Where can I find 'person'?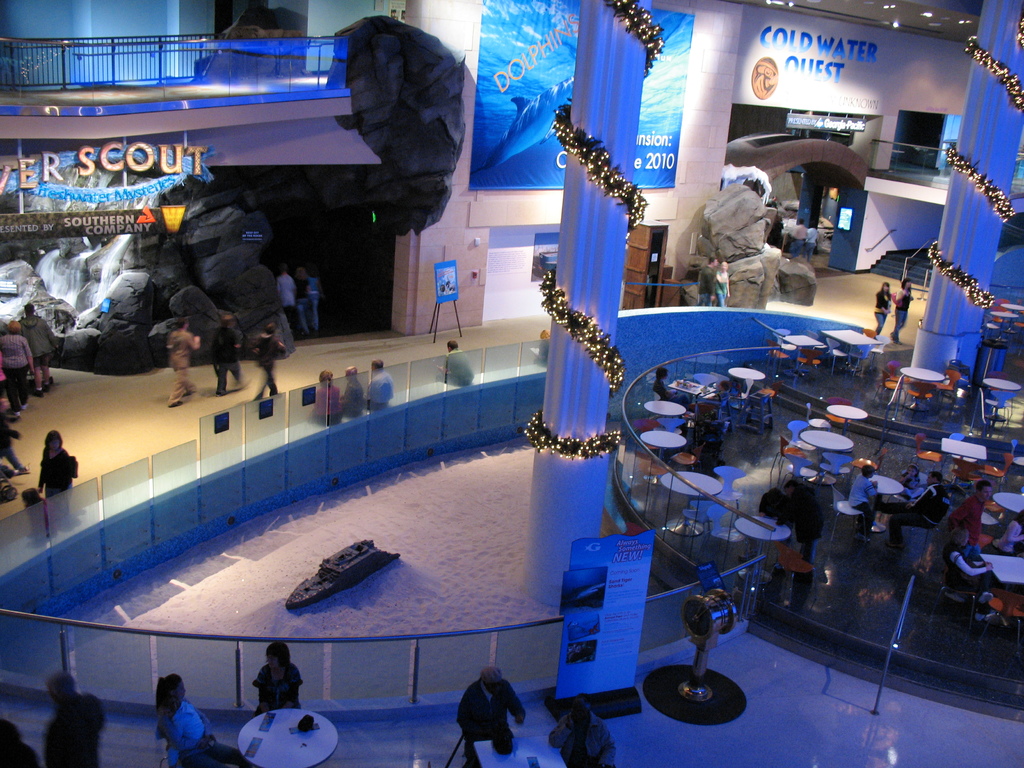
You can find it at (left=311, top=368, right=342, bottom=430).
